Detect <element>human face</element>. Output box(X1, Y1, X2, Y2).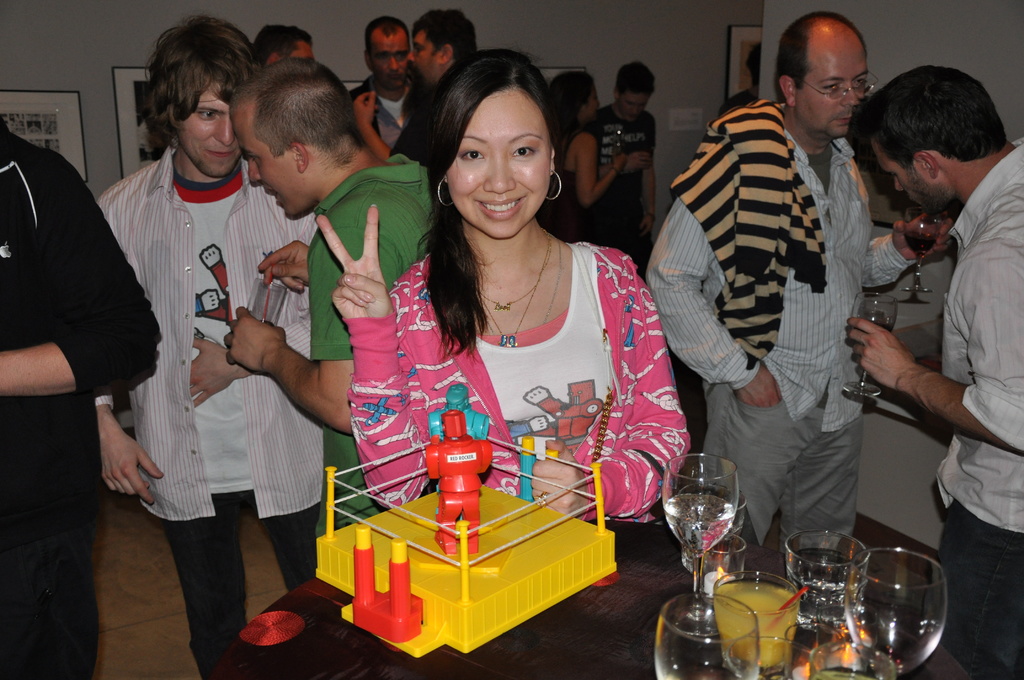
box(796, 22, 868, 135).
